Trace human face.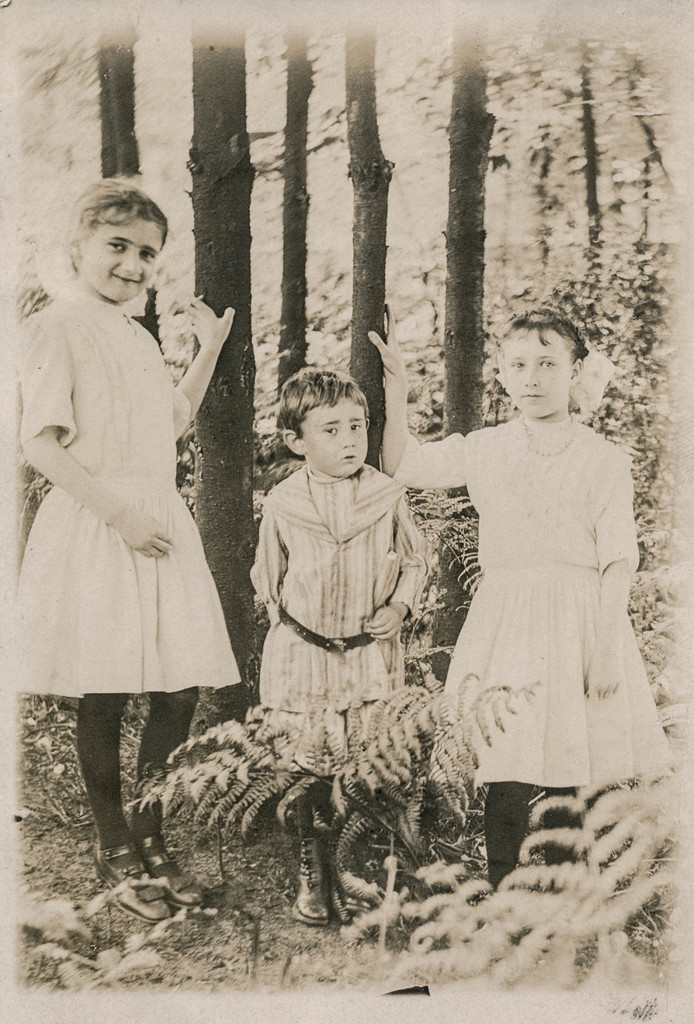
Traced to bbox=(506, 325, 575, 417).
